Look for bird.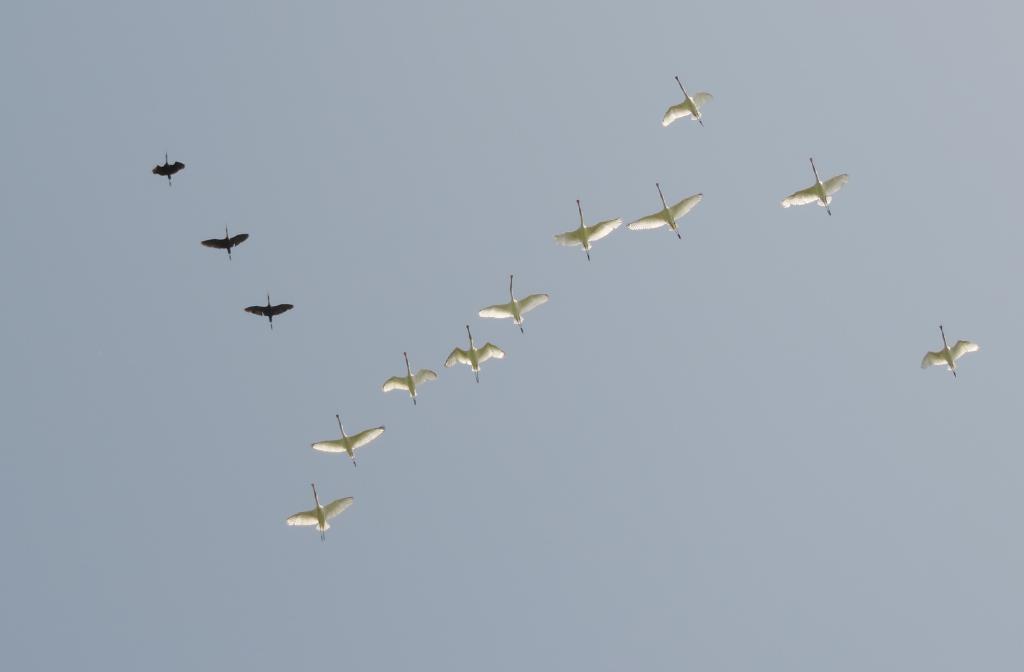
Found: box=[474, 269, 550, 336].
